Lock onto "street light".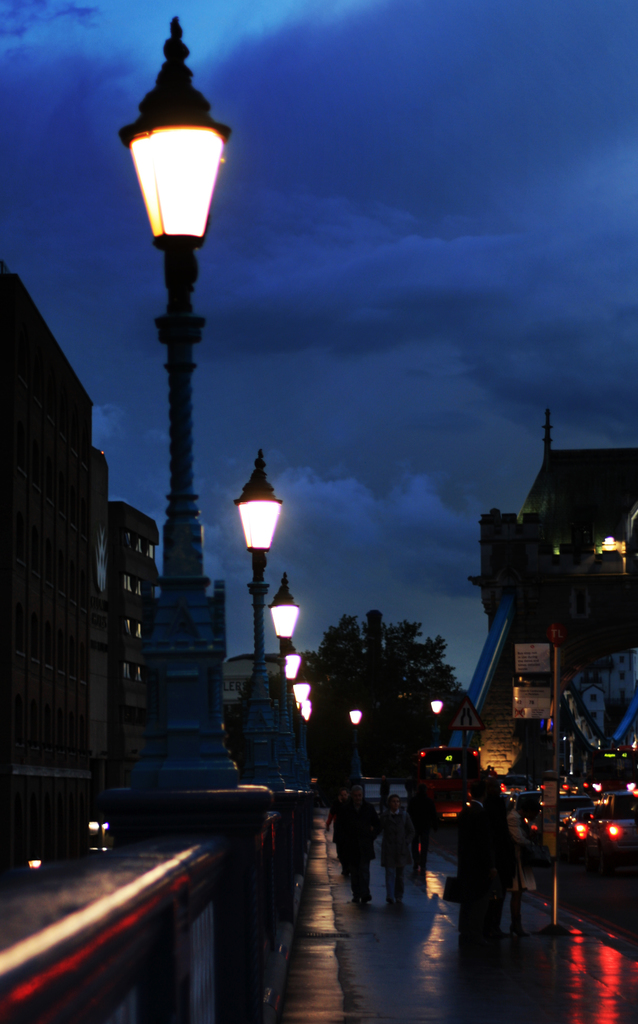
Locked: [102,4,241,787].
